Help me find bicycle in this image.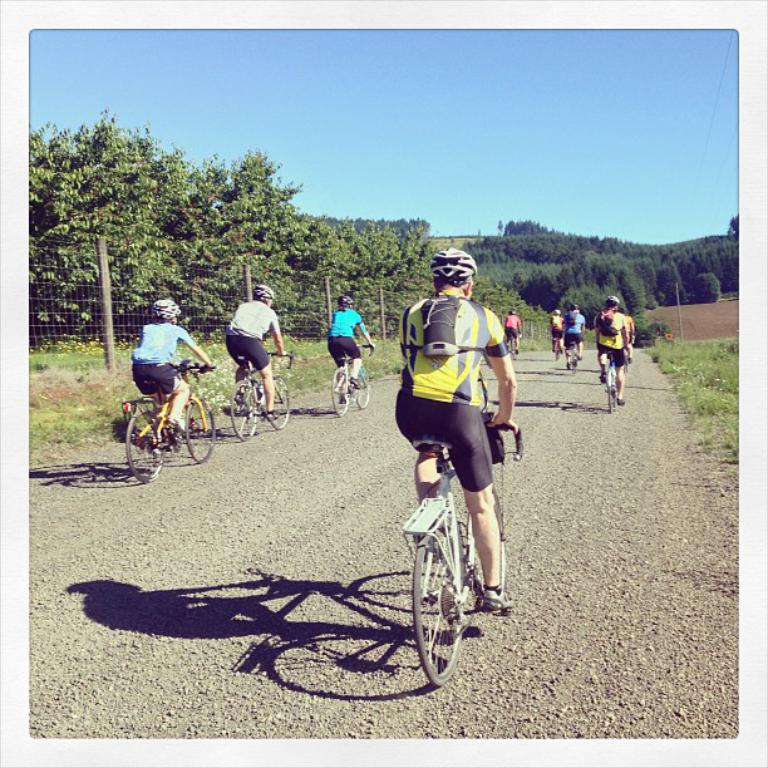
Found it: Rect(597, 346, 629, 414).
